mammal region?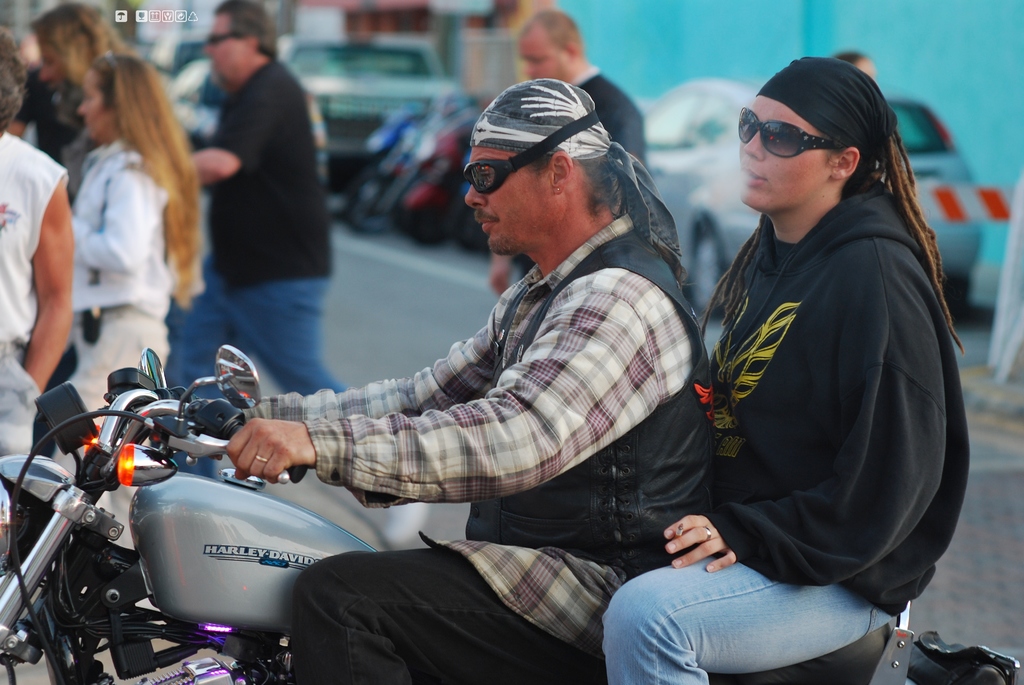
[x1=179, y1=0, x2=344, y2=401]
